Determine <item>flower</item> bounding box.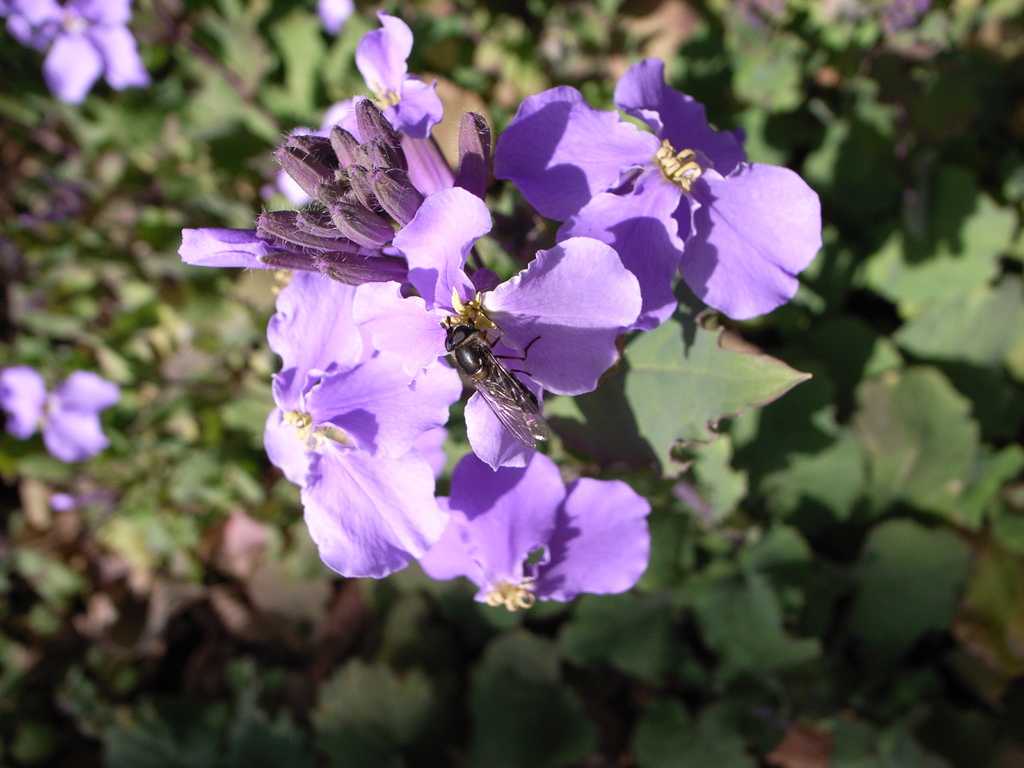
Determined: BBox(491, 56, 819, 330).
